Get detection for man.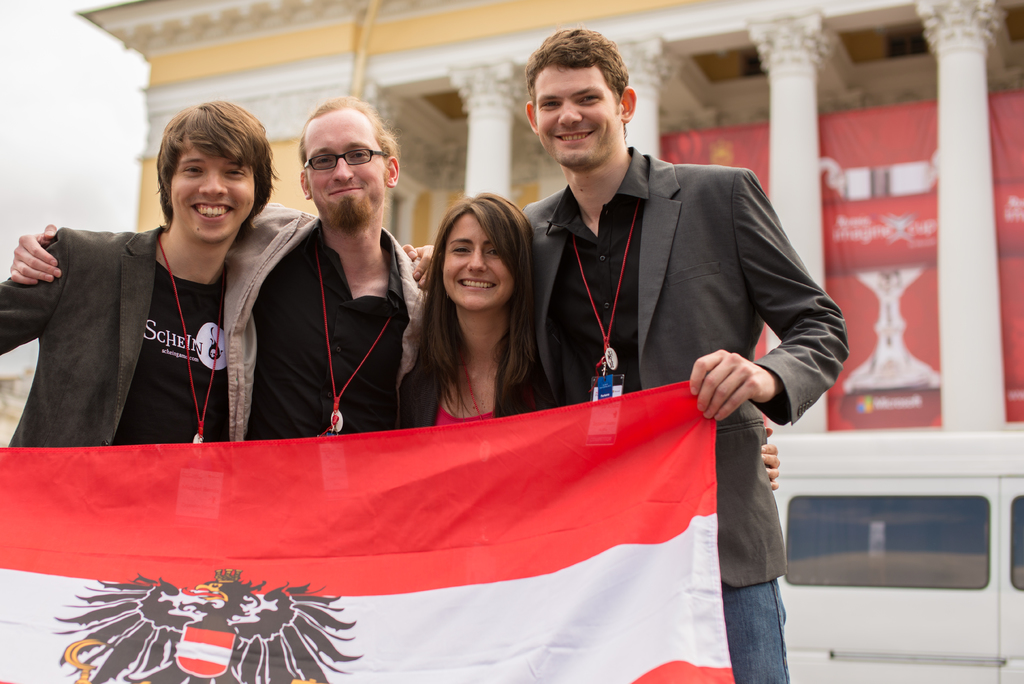
Detection: bbox(4, 95, 432, 440).
